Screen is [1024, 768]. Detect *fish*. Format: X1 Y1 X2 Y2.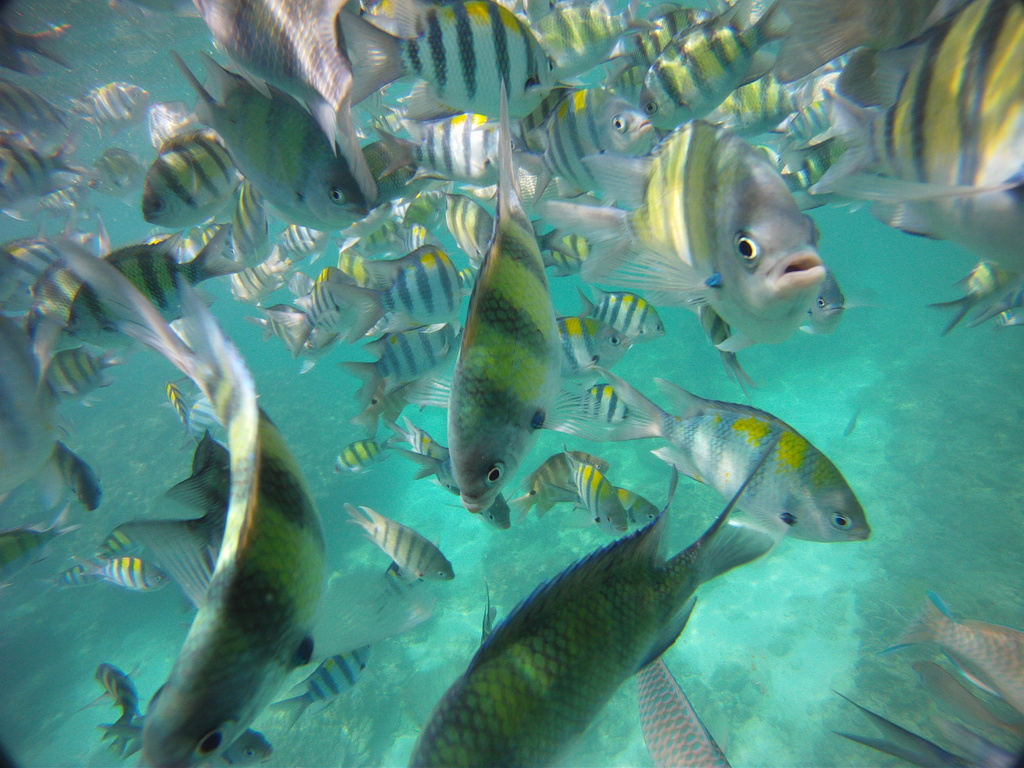
0 3 69 77.
